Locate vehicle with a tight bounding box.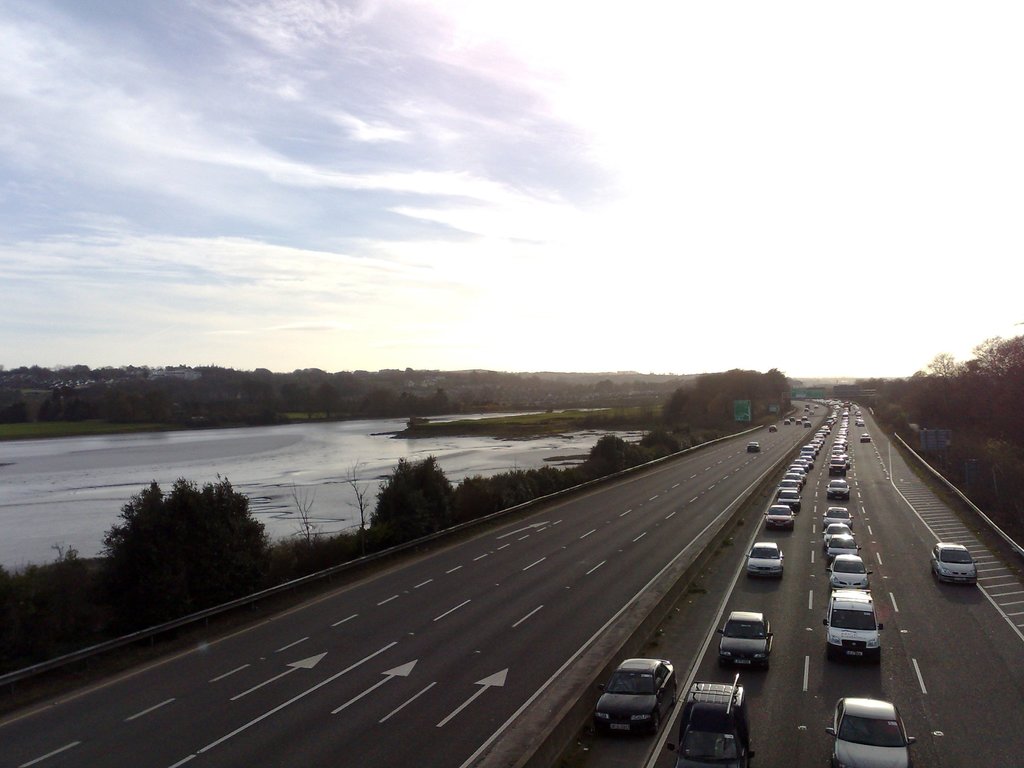
detection(670, 672, 751, 767).
